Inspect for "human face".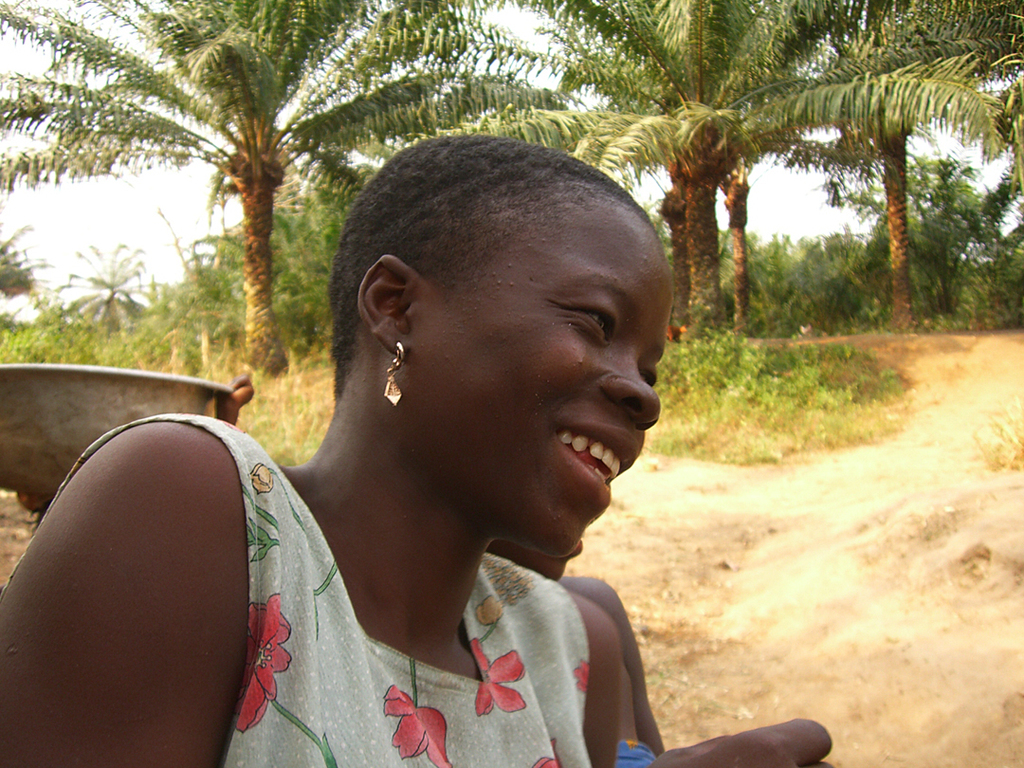
Inspection: (x1=421, y1=244, x2=663, y2=556).
